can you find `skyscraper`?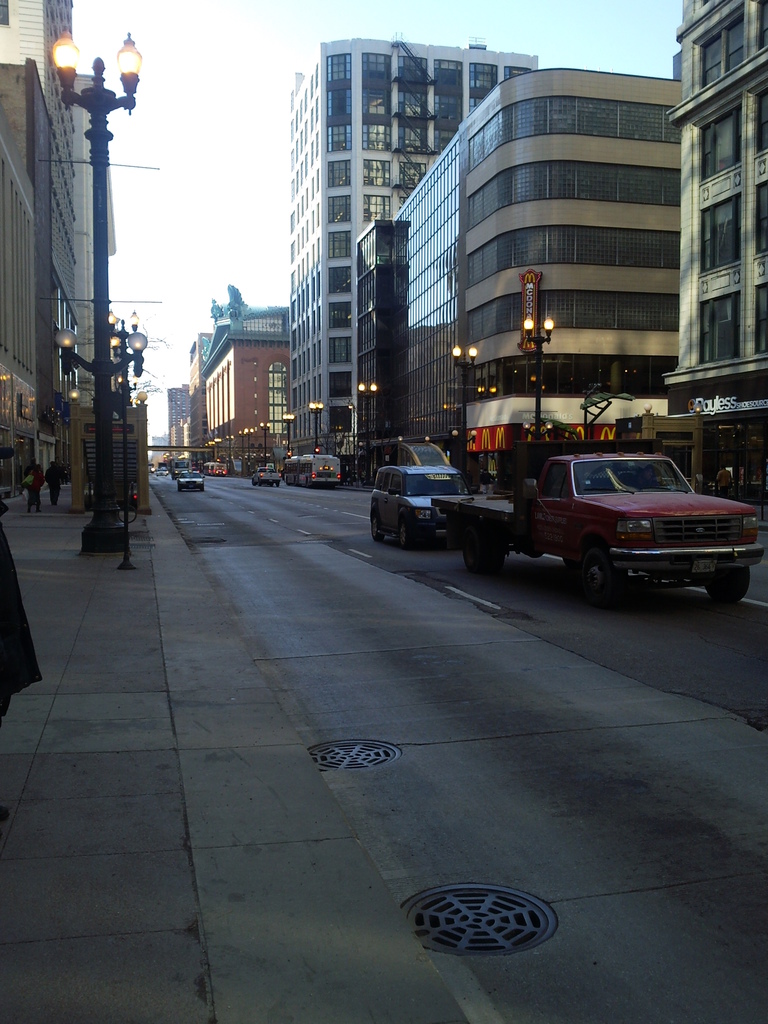
Yes, bounding box: rect(660, 0, 767, 515).
